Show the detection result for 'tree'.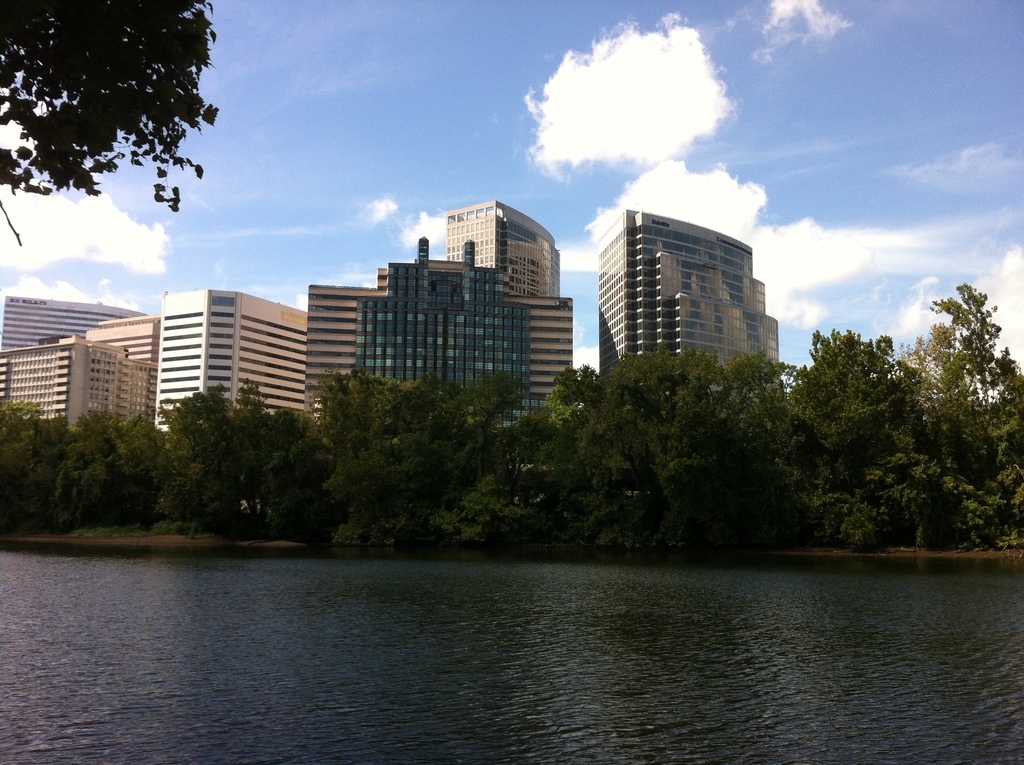
detection(543, 347, 688, 558).
